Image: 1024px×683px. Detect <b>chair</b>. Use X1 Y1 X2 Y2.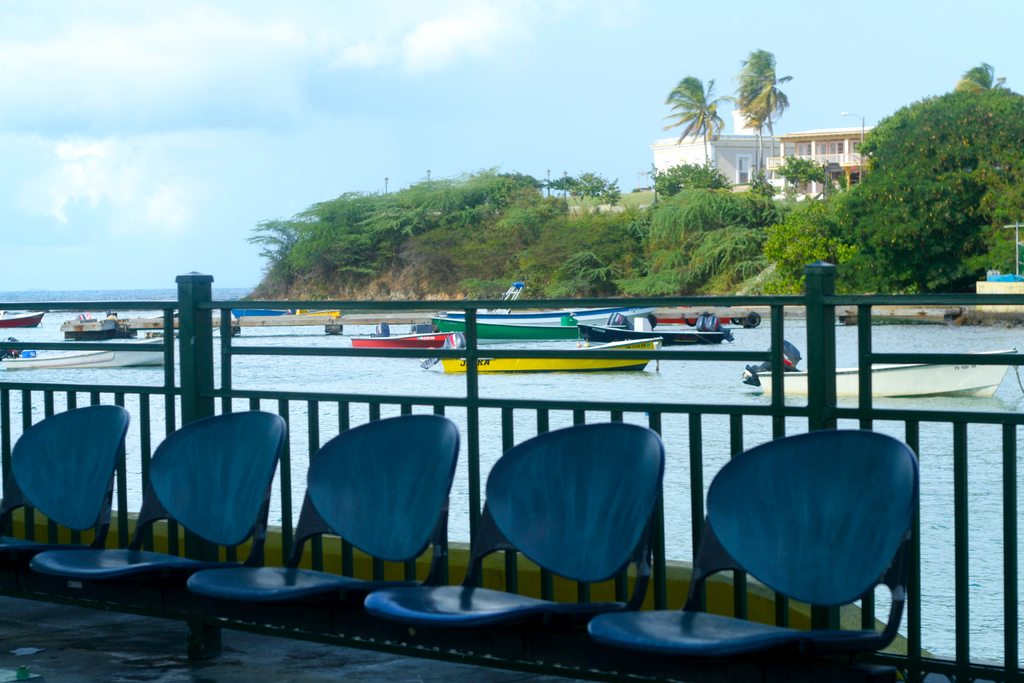
364 417 666 625.
